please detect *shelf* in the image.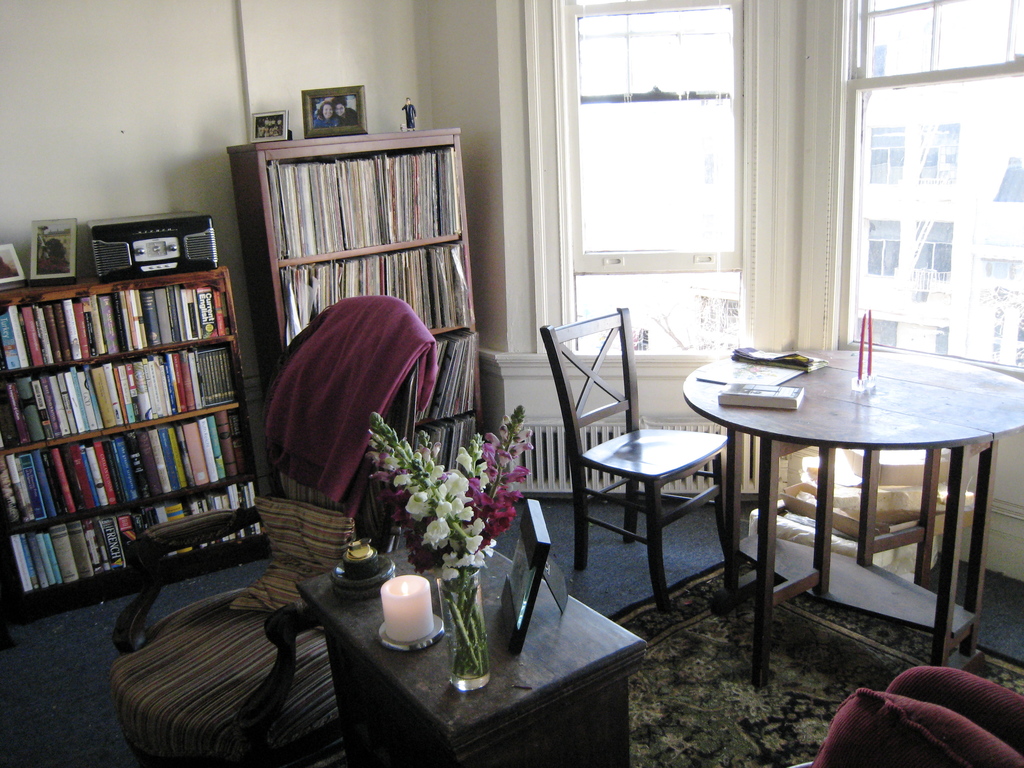
(left=270, top=127, right=511, bottom=503).
